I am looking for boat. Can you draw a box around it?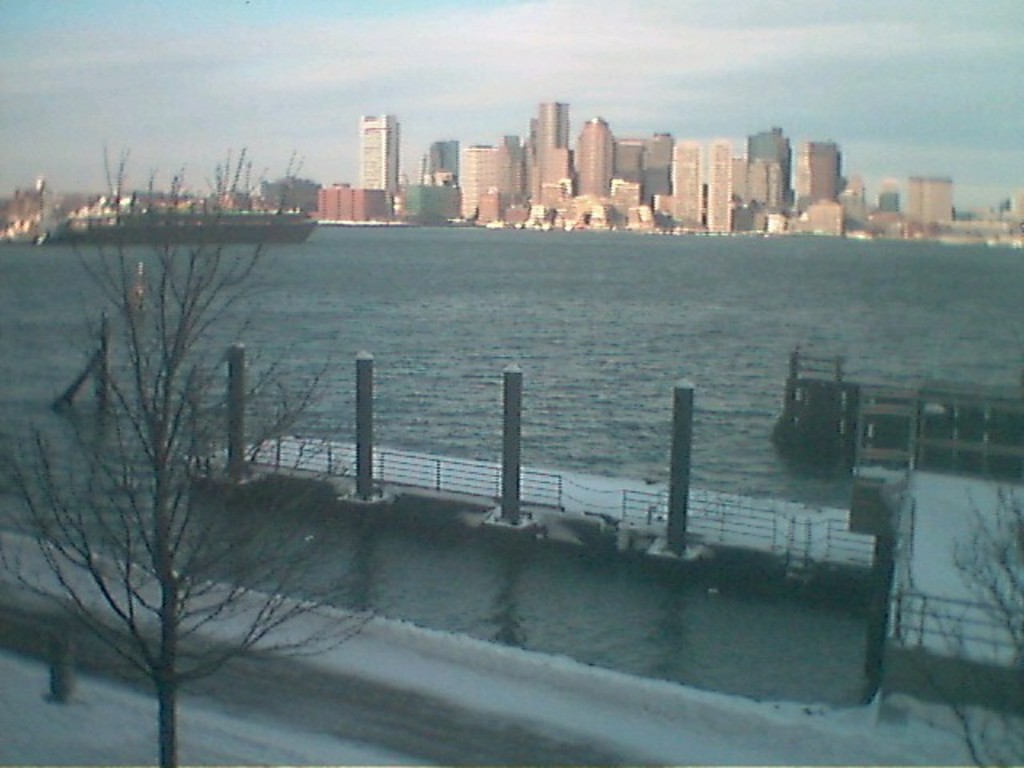
Sure, the bounding box is 48/206/318/240.
